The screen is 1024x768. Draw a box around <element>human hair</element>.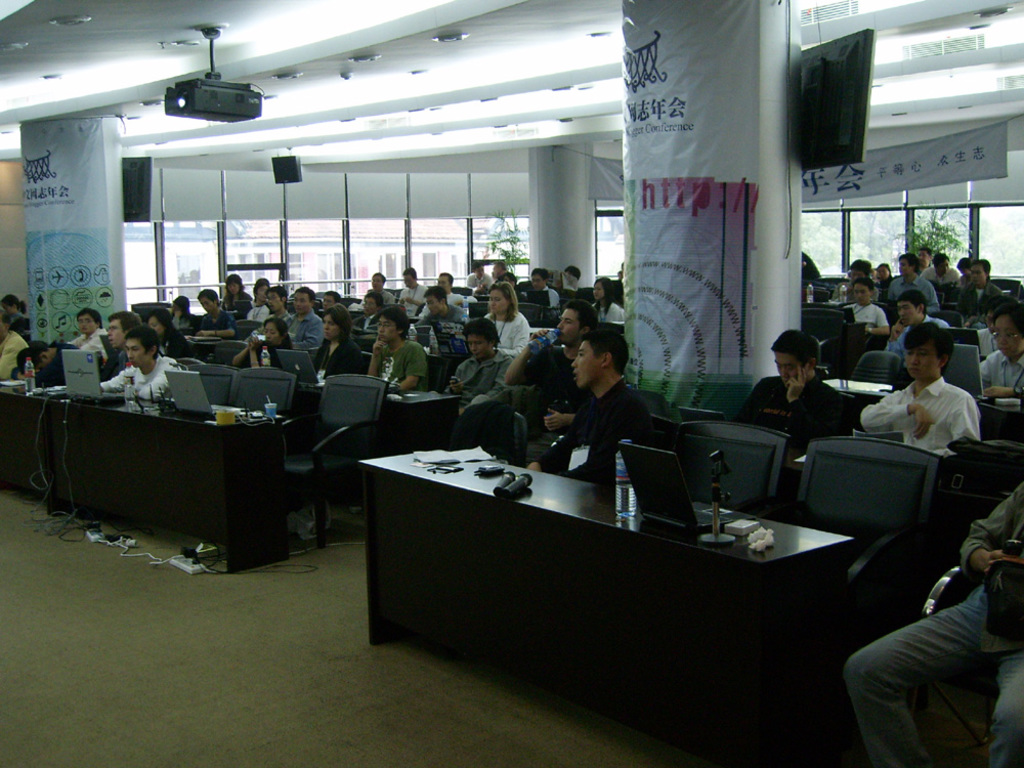
459,313,505,352.
